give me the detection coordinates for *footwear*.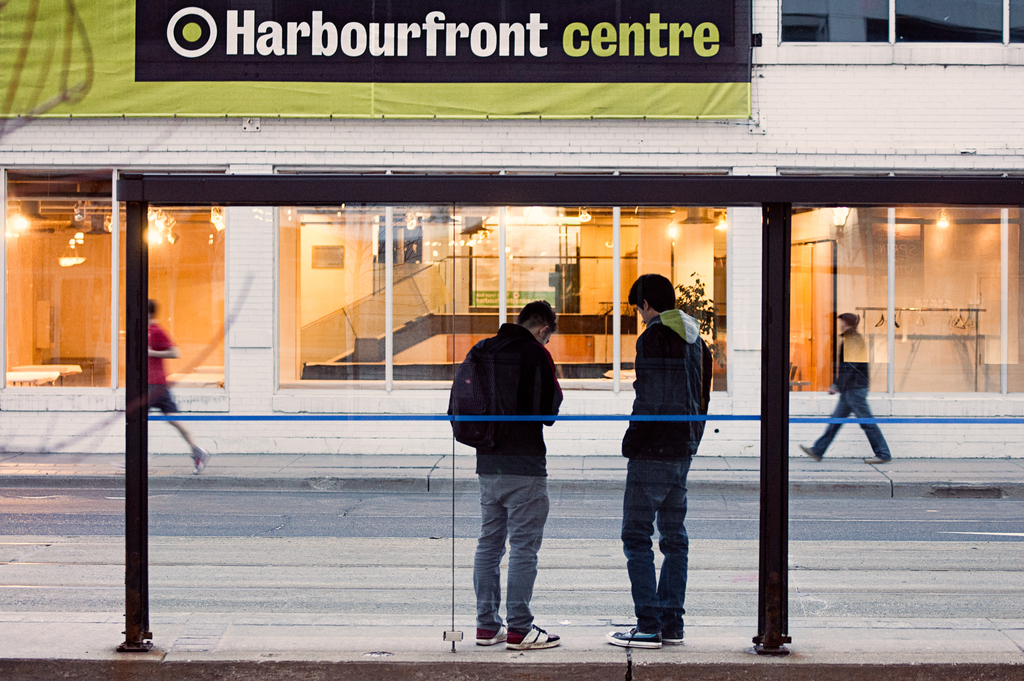
crop(870, 458, 890, 461).
